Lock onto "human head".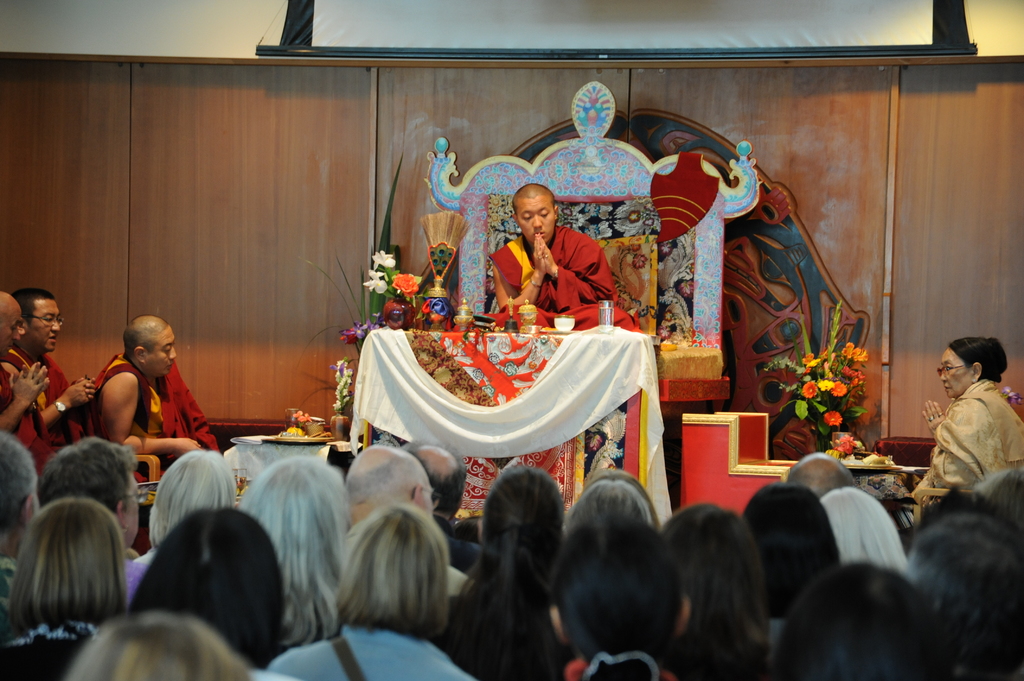
Locked: {"left": 0, "top": 431, "right": 39, "bottom": 557}.
